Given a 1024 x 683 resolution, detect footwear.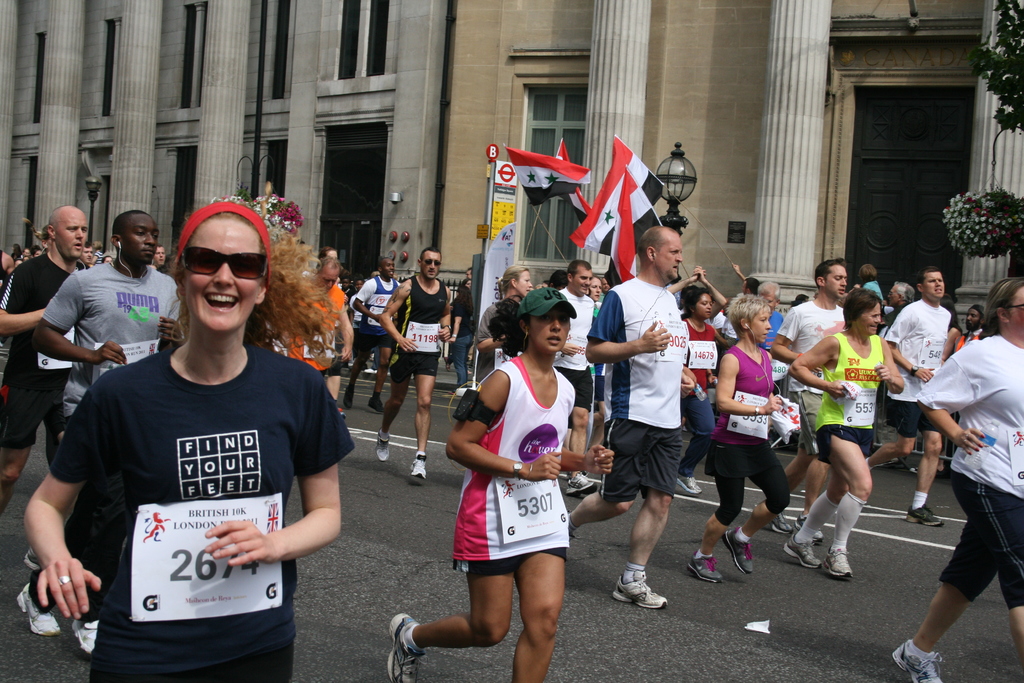
locate(907, 504, 942, 530).
